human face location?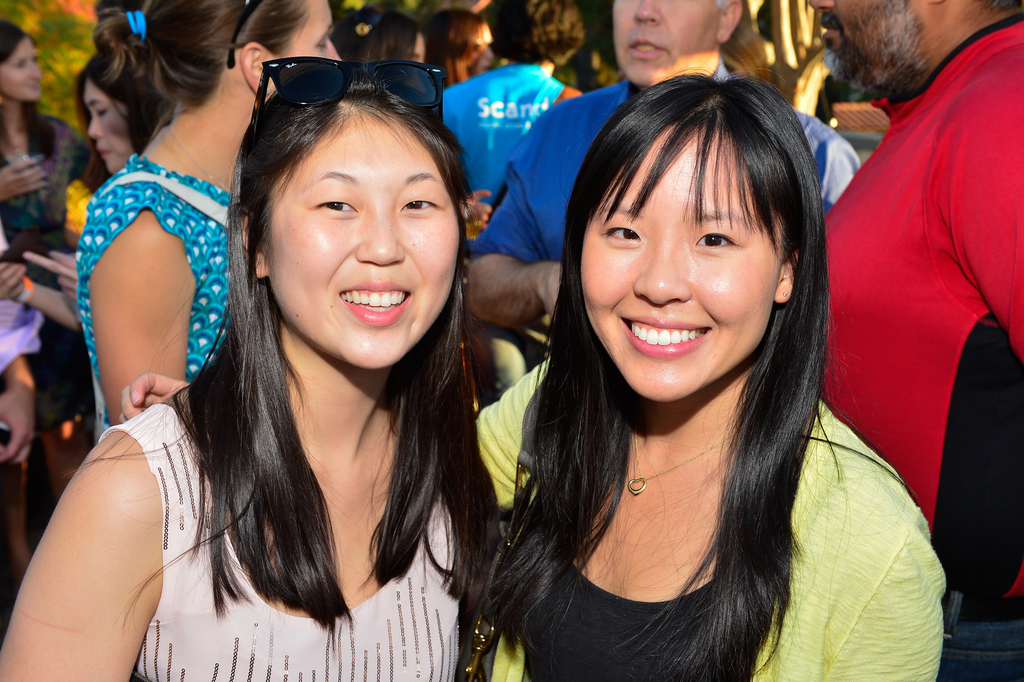
select_region(615, 0, 720, 83)
